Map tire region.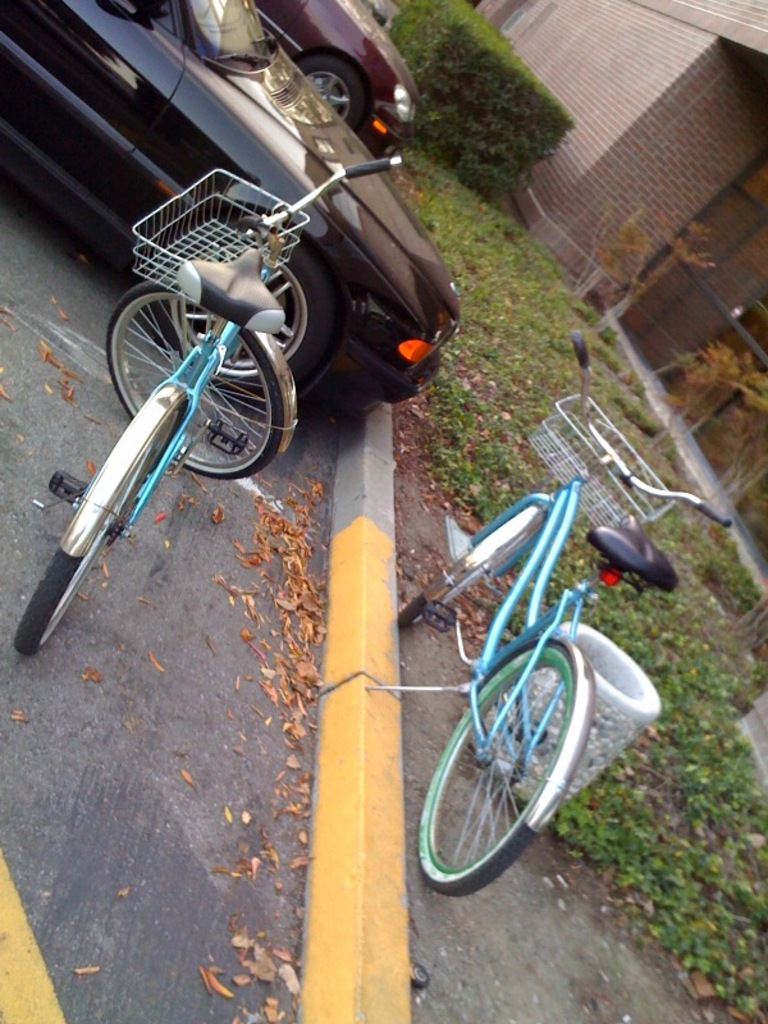
Mapped to <bbox>5, 378, 214, 657</bbox>.
